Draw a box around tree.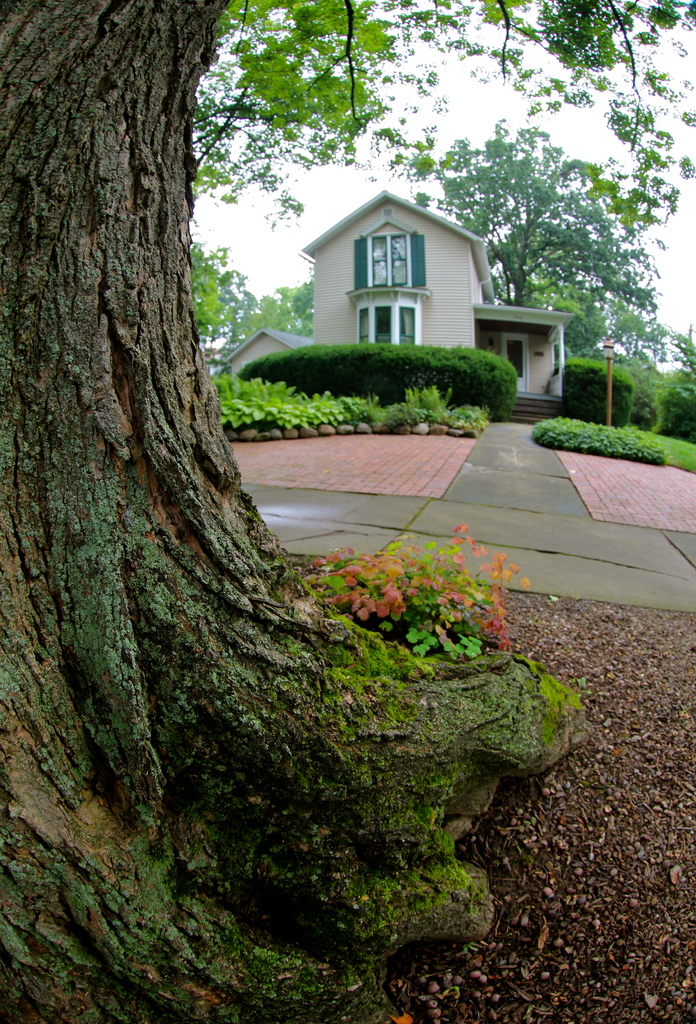
locate(239, 282, 323, 352).
